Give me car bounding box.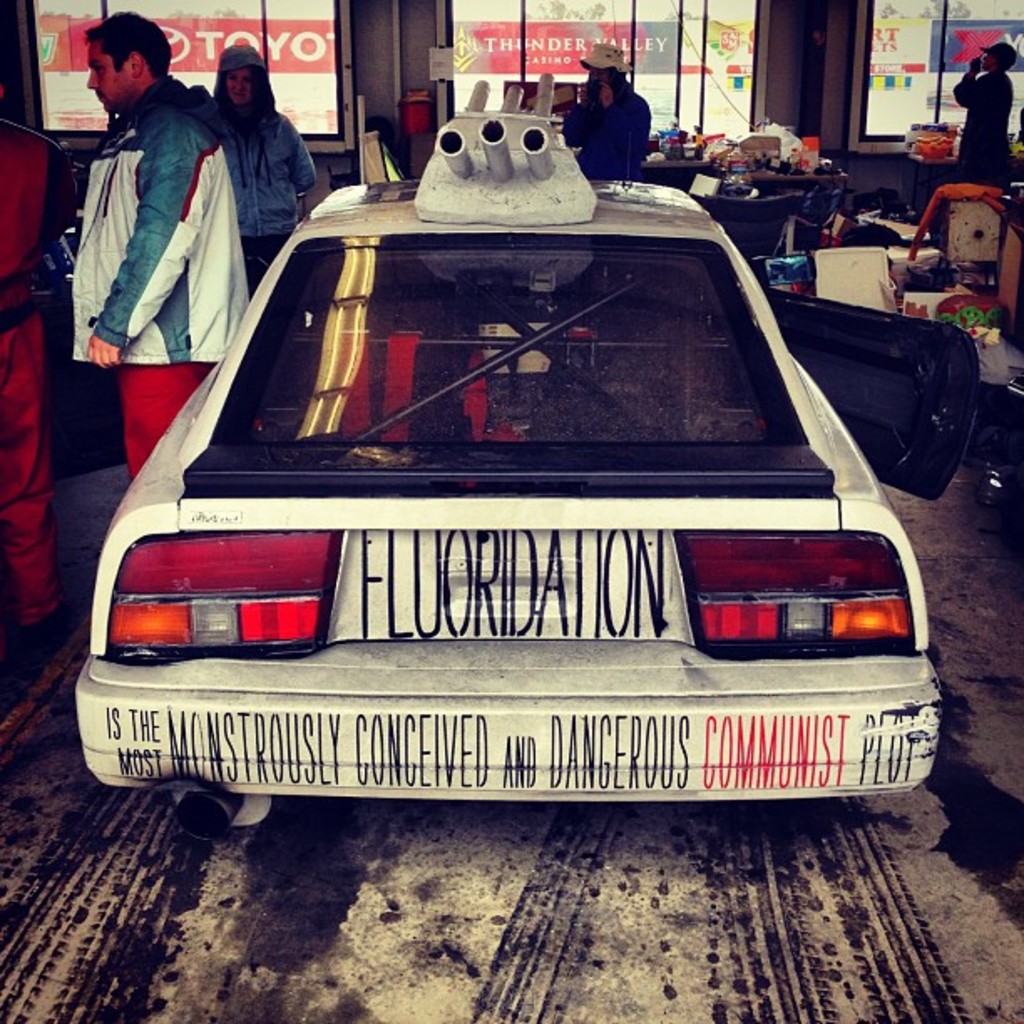
bbox=[72, 74, 982, 848].
